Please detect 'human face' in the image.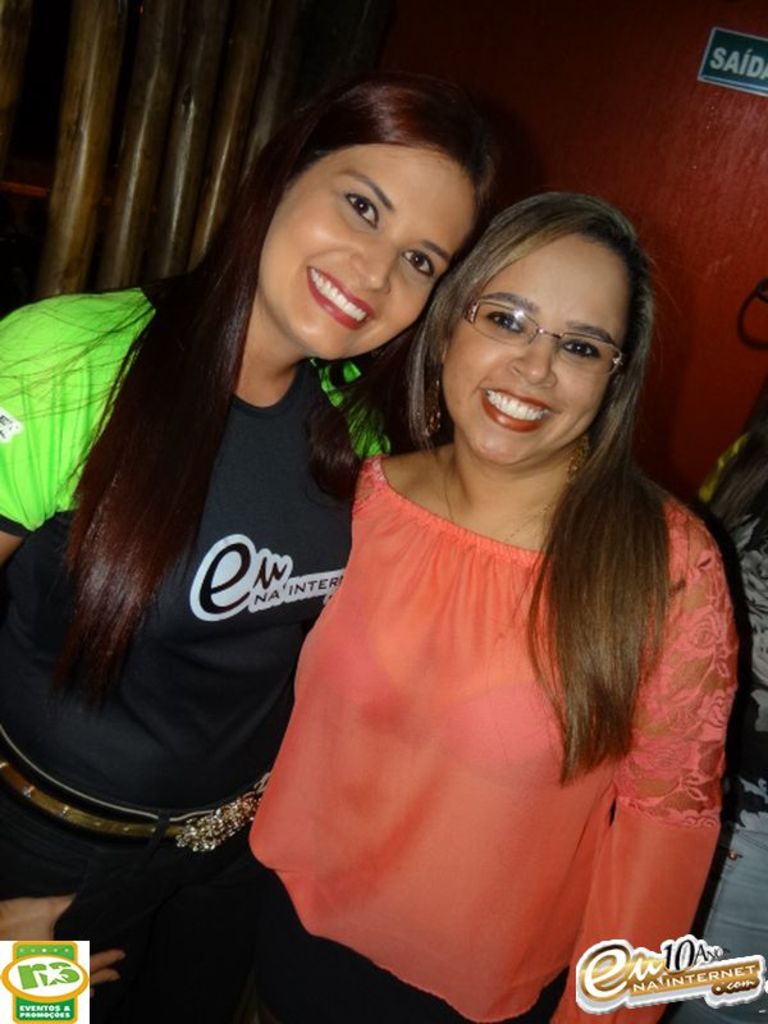
435,237,634,463.
